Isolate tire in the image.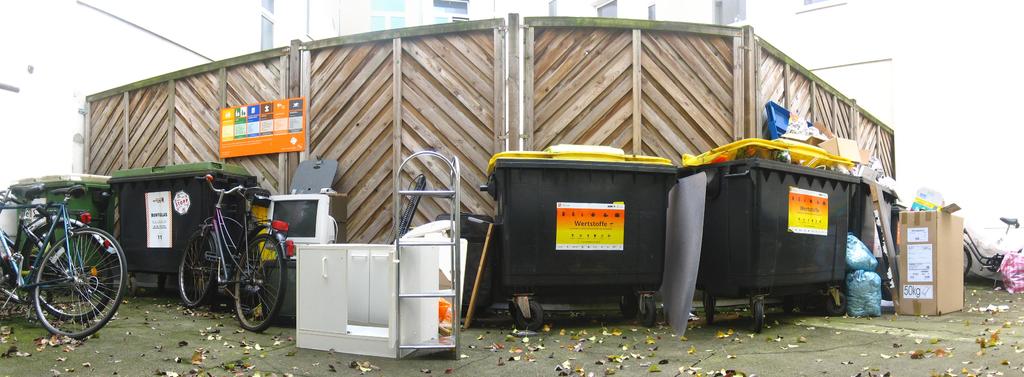
Isolated region: {"left": 637, "top": 296, "right": 654, "bottom": 326}.
